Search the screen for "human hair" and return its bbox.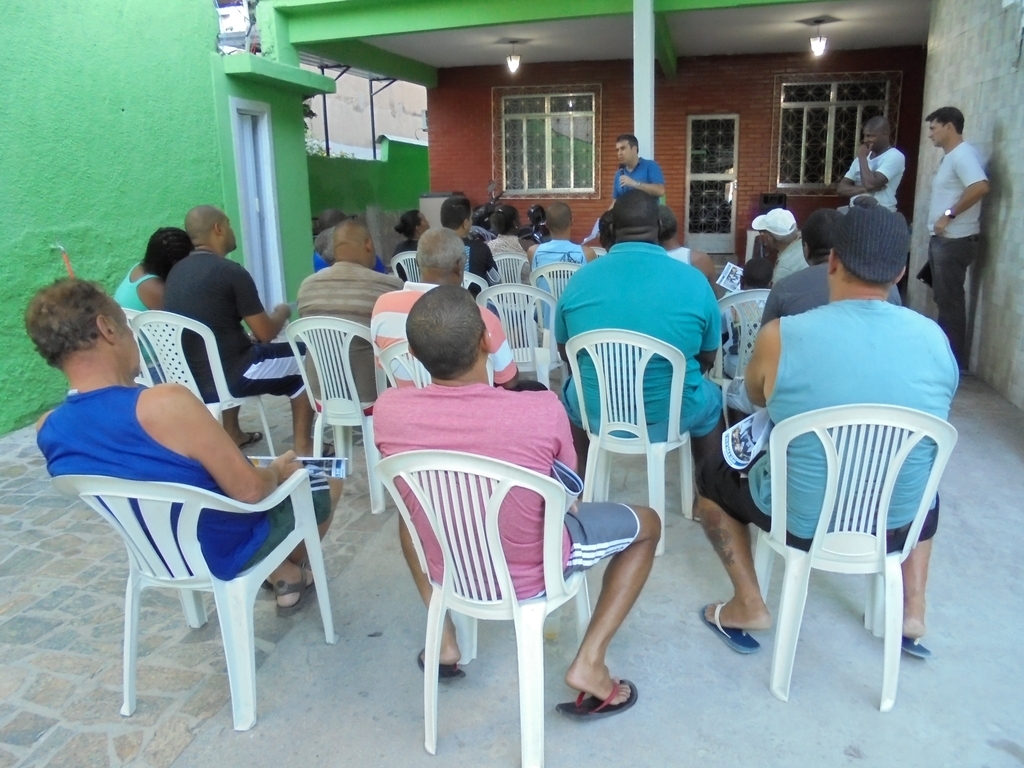
Found: l=444, t=201, r=470, b=218.
